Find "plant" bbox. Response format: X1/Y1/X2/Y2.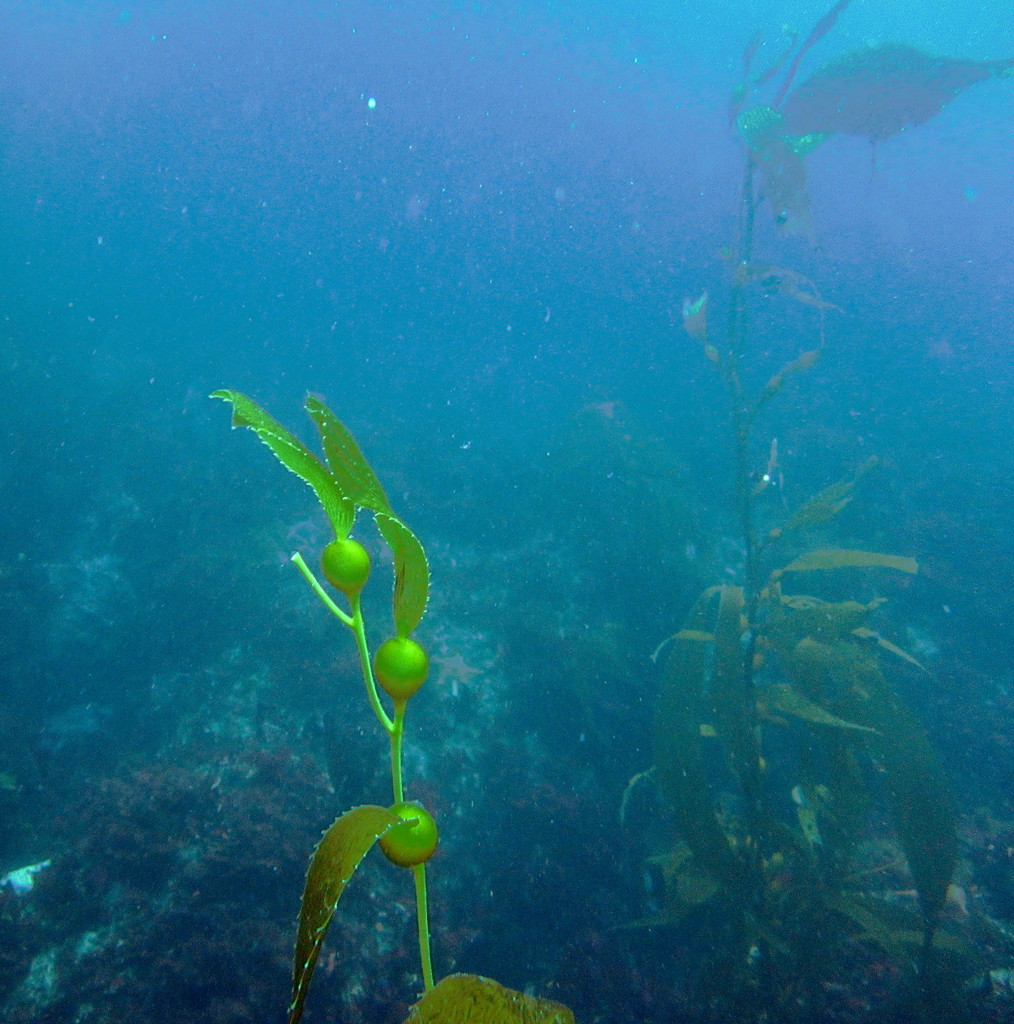
606/0/1013/1023.
